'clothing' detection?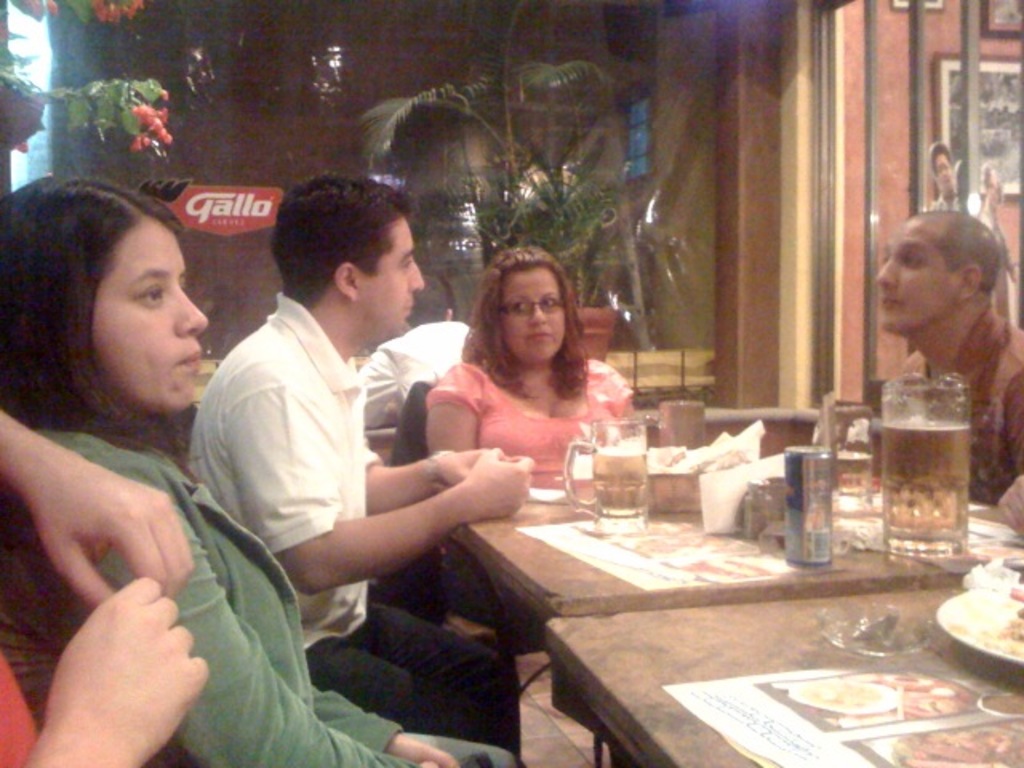
bbox(38, 419, 518, 766)
